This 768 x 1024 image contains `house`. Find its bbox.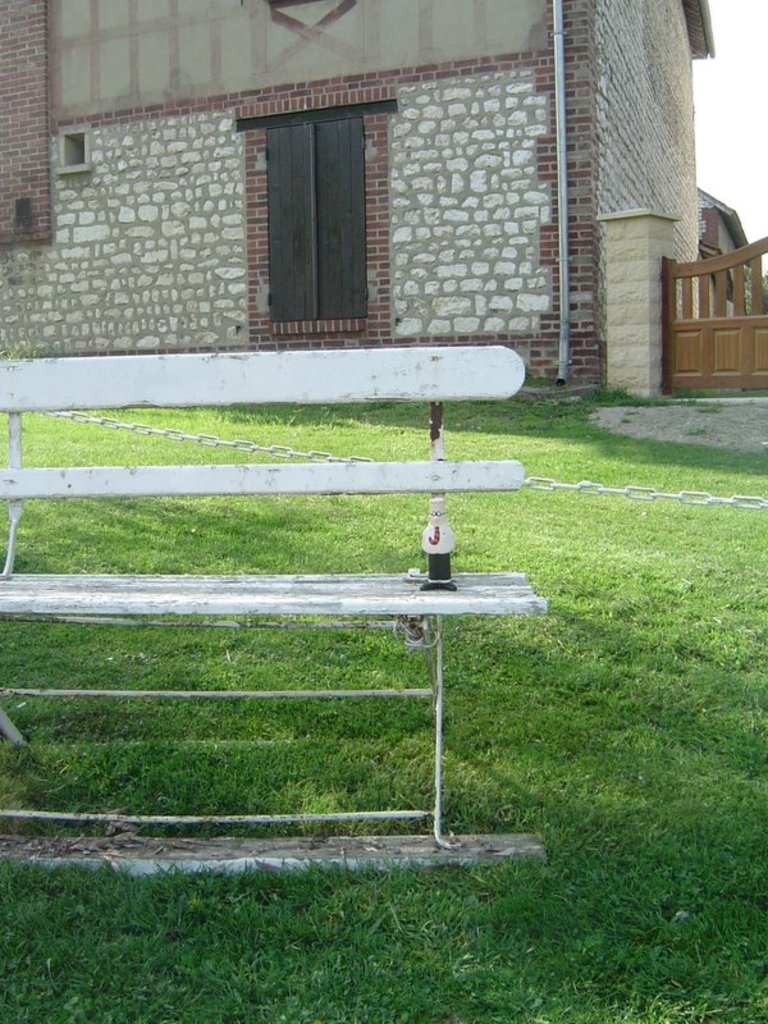
bbox=(0, 0, 767, 403).
